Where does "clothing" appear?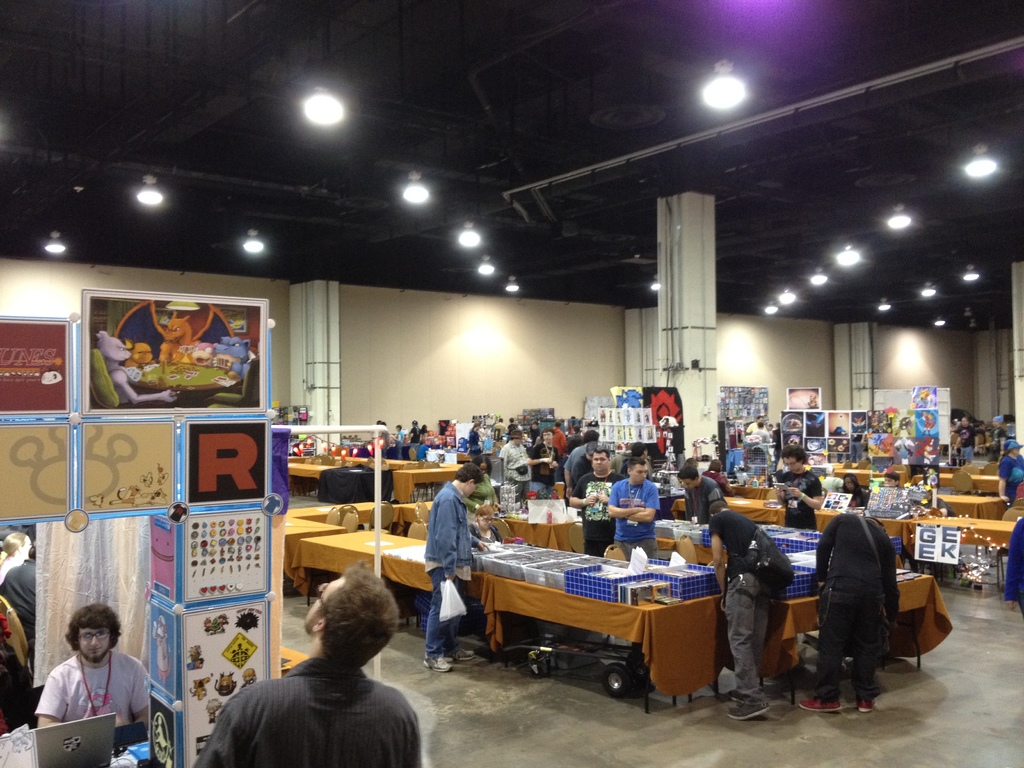
Appears at 561, 438, 582, 454.
